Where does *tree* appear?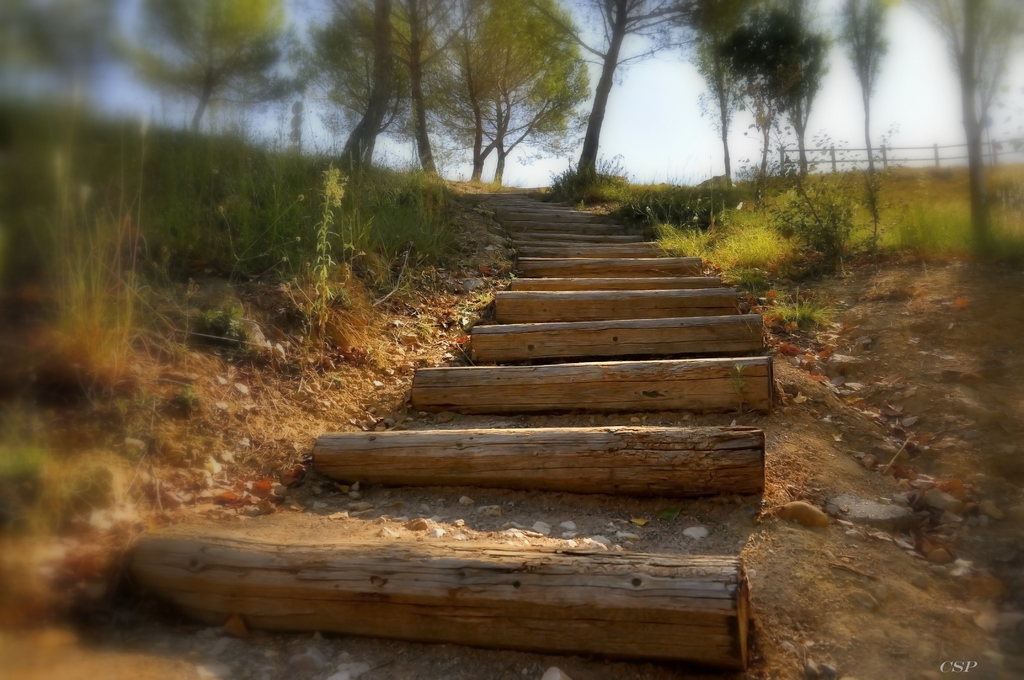
Appears at {"left": 835, "top": 0, "right": 889, "bottom": 188}.
